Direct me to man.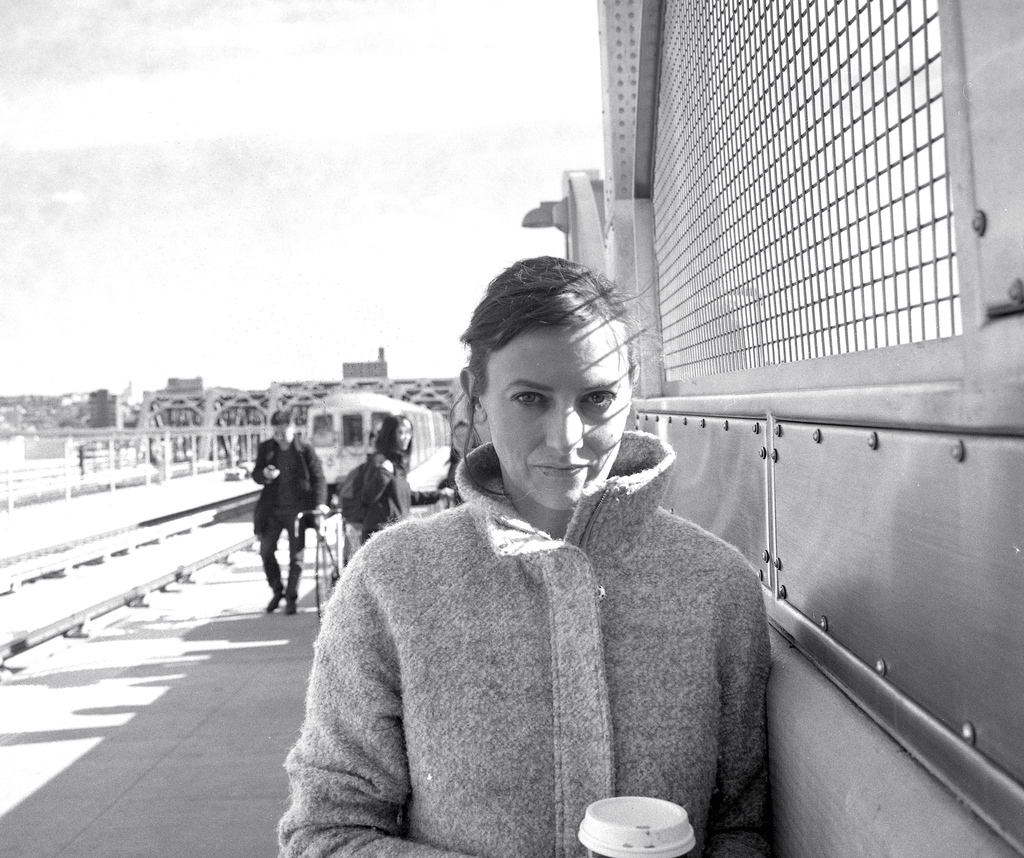
Direction: Rect(241, 436, 317, 623).
